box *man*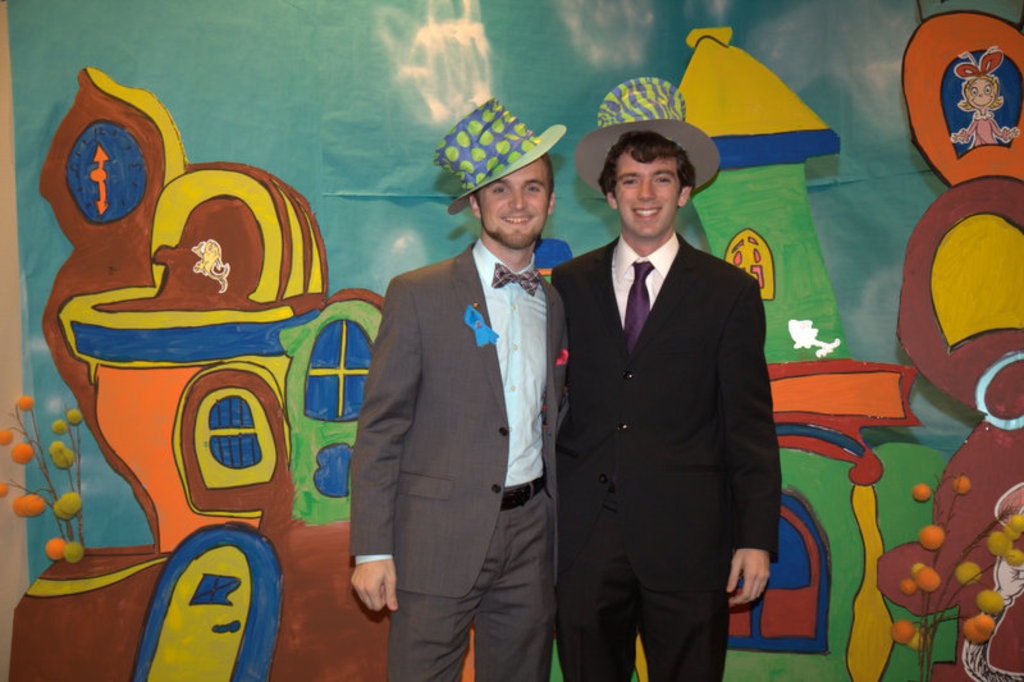
rect(547, 133, 785, 681)
